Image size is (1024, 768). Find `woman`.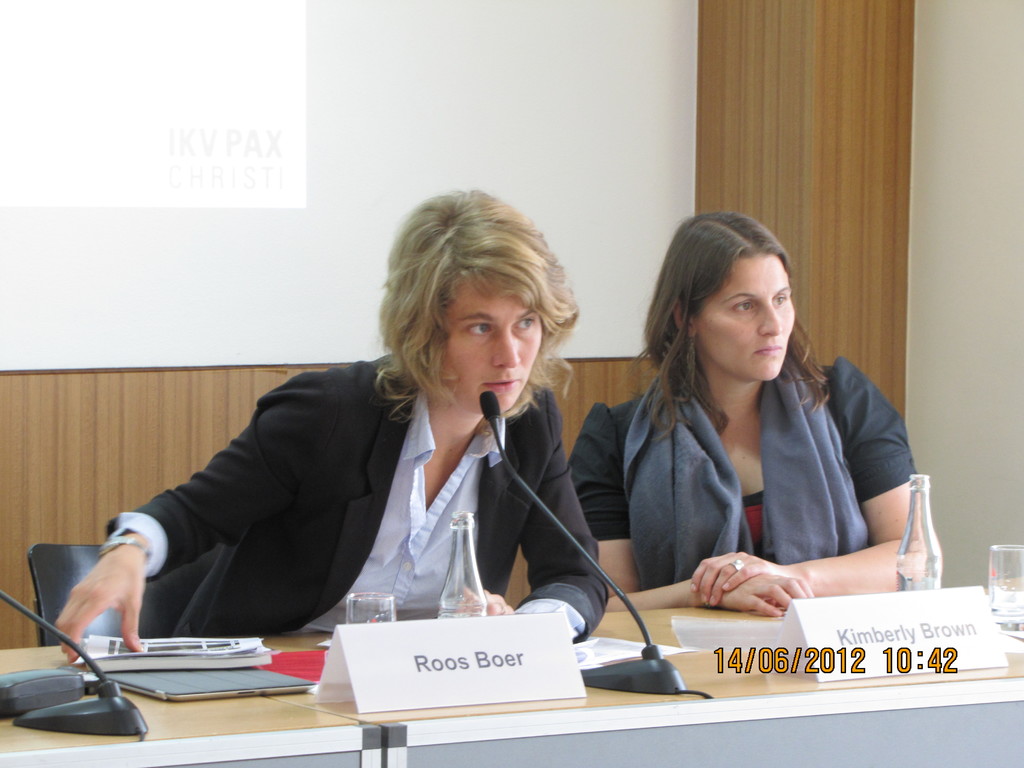
box(50, 188, 611, 664).
